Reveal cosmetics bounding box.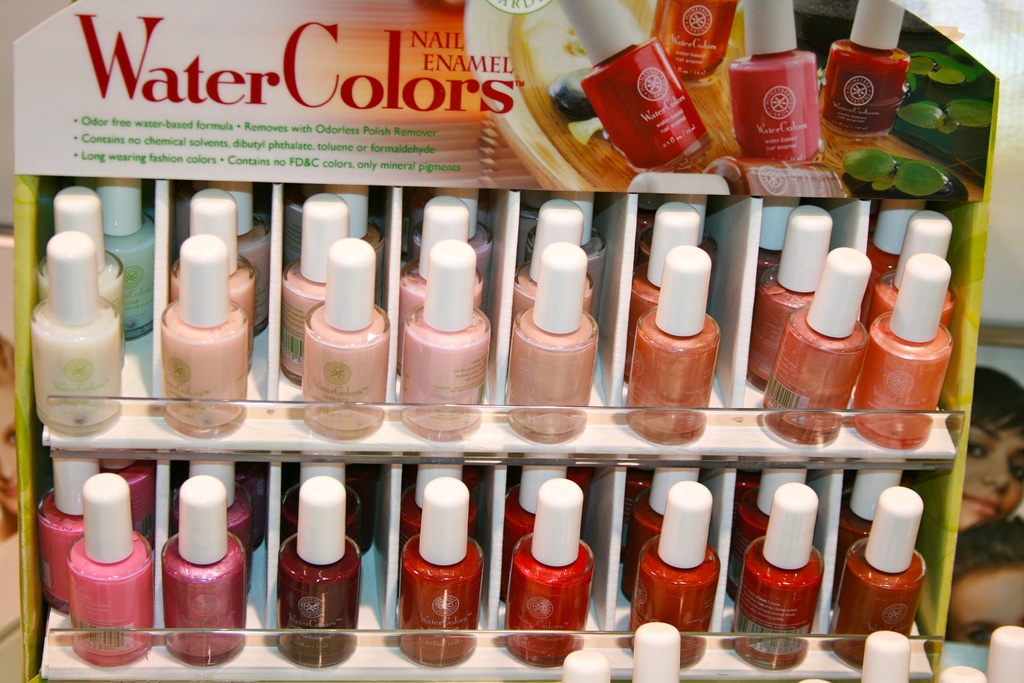
Revealed: Rect(333, 176, 385, 315).
